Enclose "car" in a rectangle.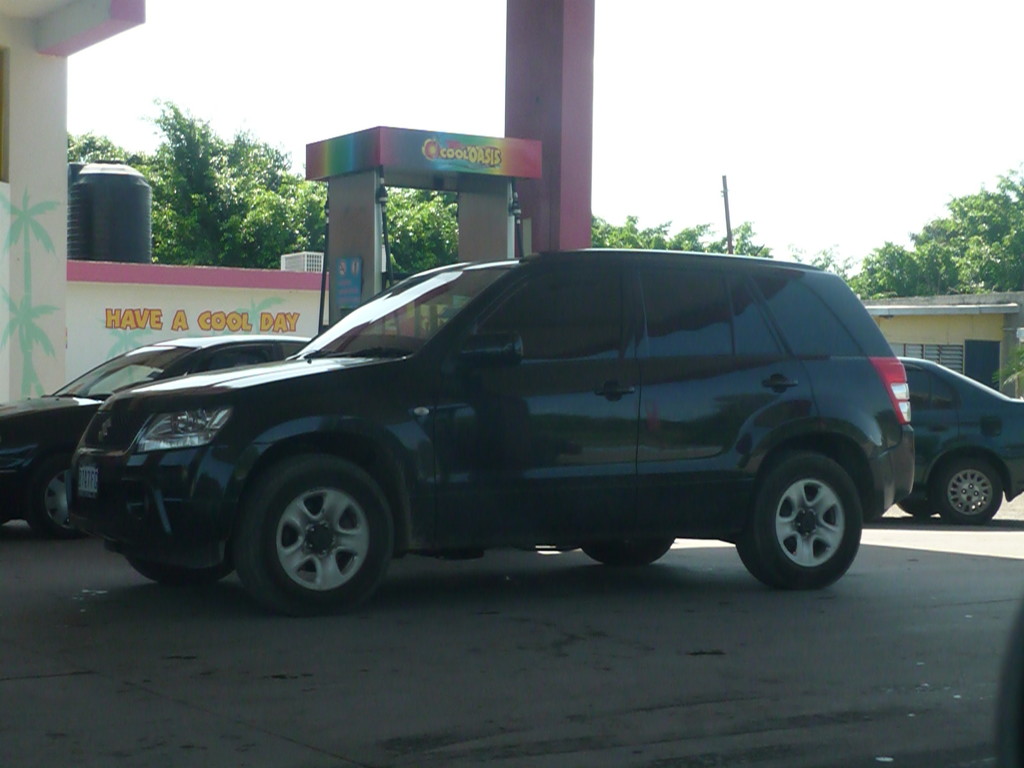
x1=0, y1=337, x2=313, y2=541.
